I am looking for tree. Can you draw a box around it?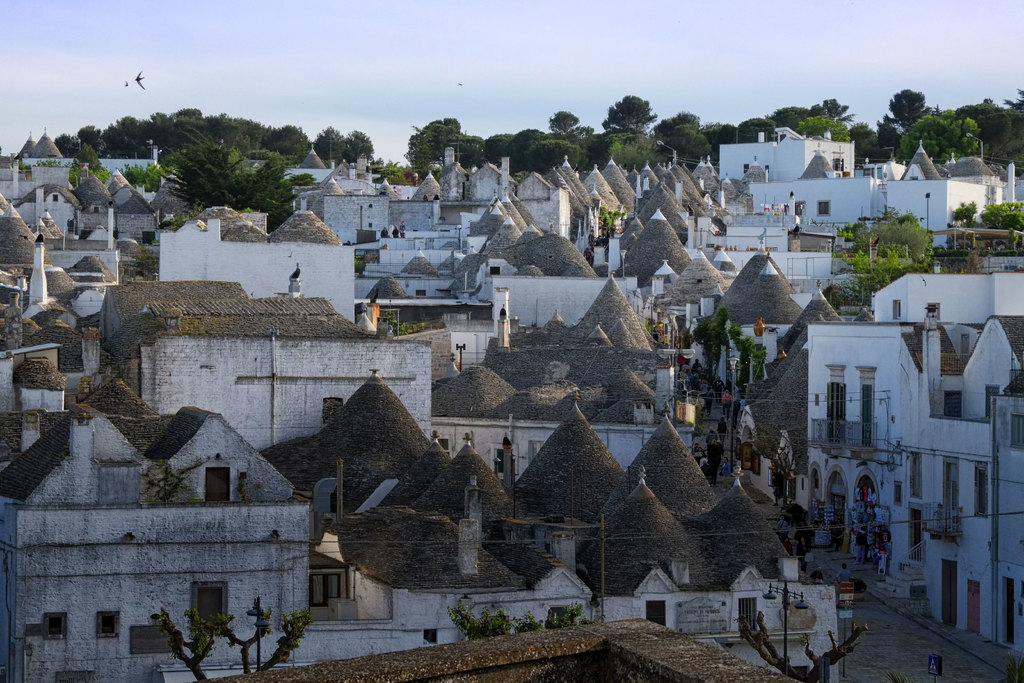
Sure, the bounding box is [752,425,796,508].
